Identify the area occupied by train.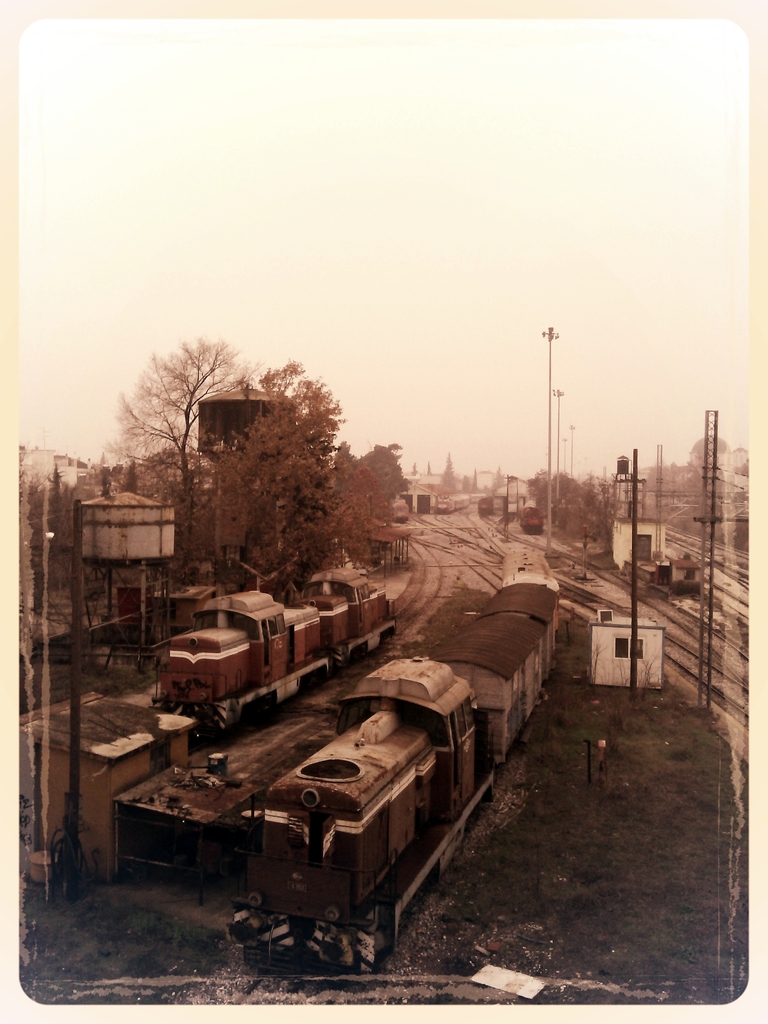
Area: region(436, 494, 472, 516).
